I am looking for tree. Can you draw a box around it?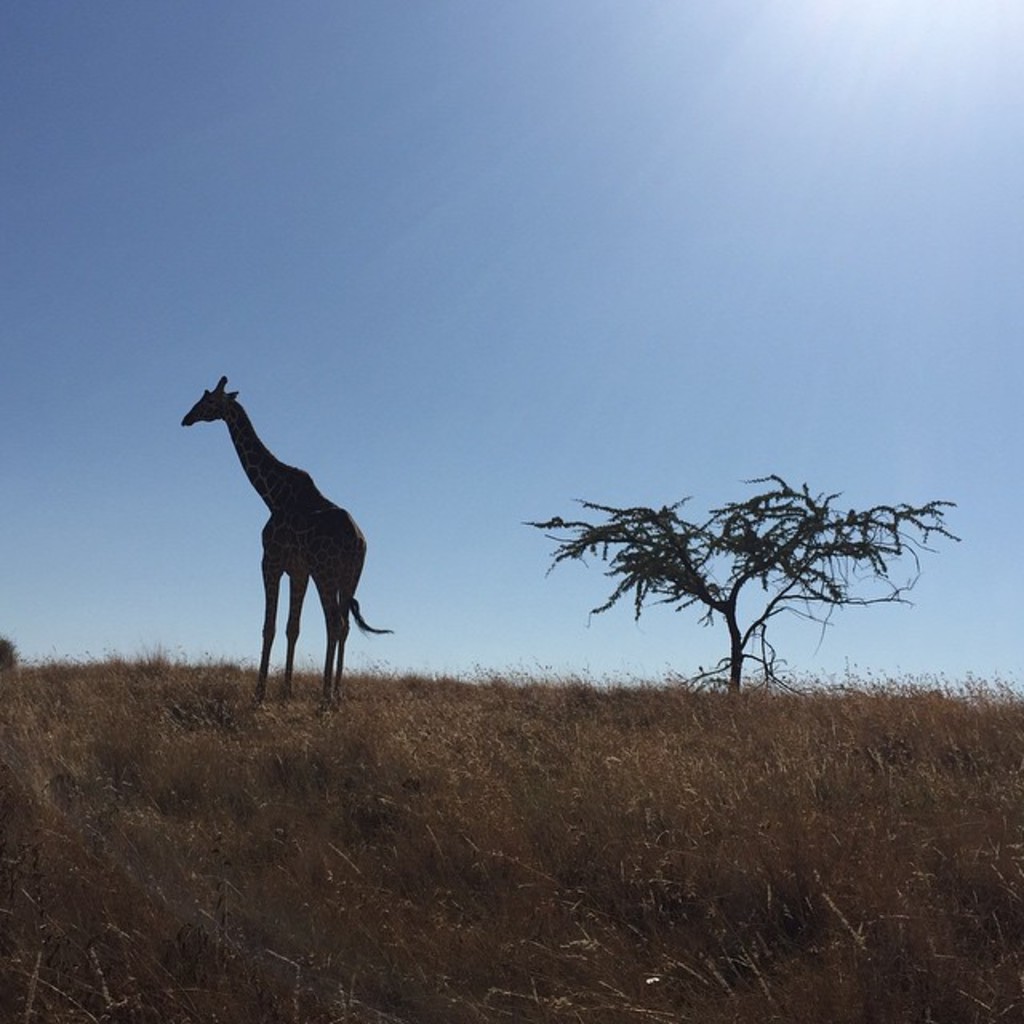
Sure, the bounding box is {"left": 514, "top": 464, "right": 971, "bottom": 709}.
